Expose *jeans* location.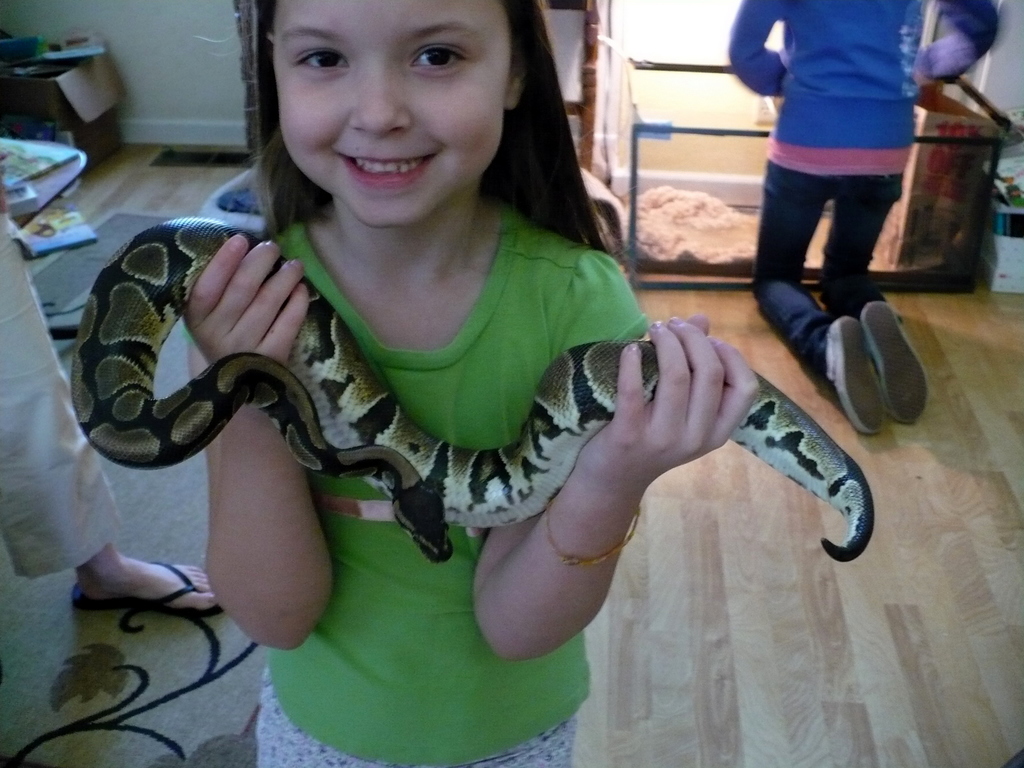
Exposed at <region>758, 140, 920, 404</region>.
